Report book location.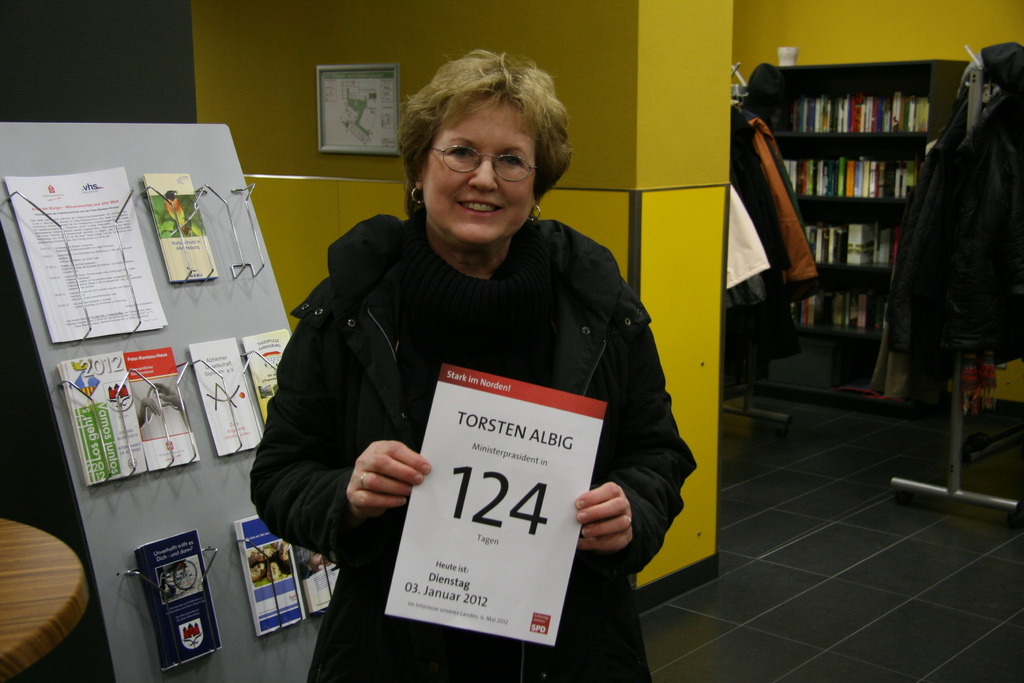
Report: crop(371, 360, 607, 646).
